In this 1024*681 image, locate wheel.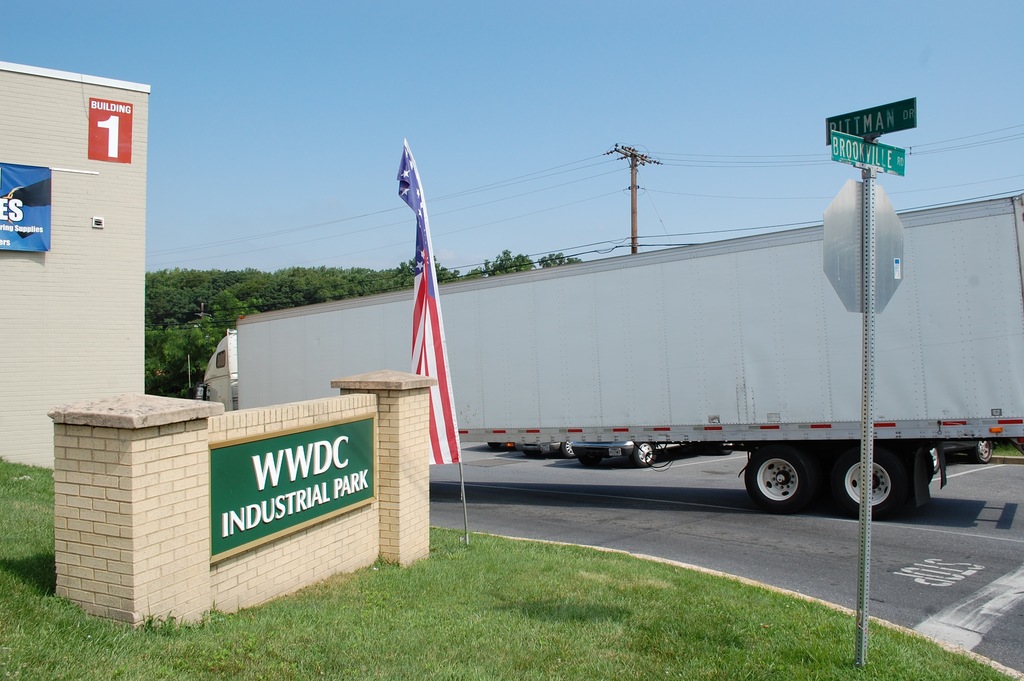
Bounding box: 579,458,601,468.
